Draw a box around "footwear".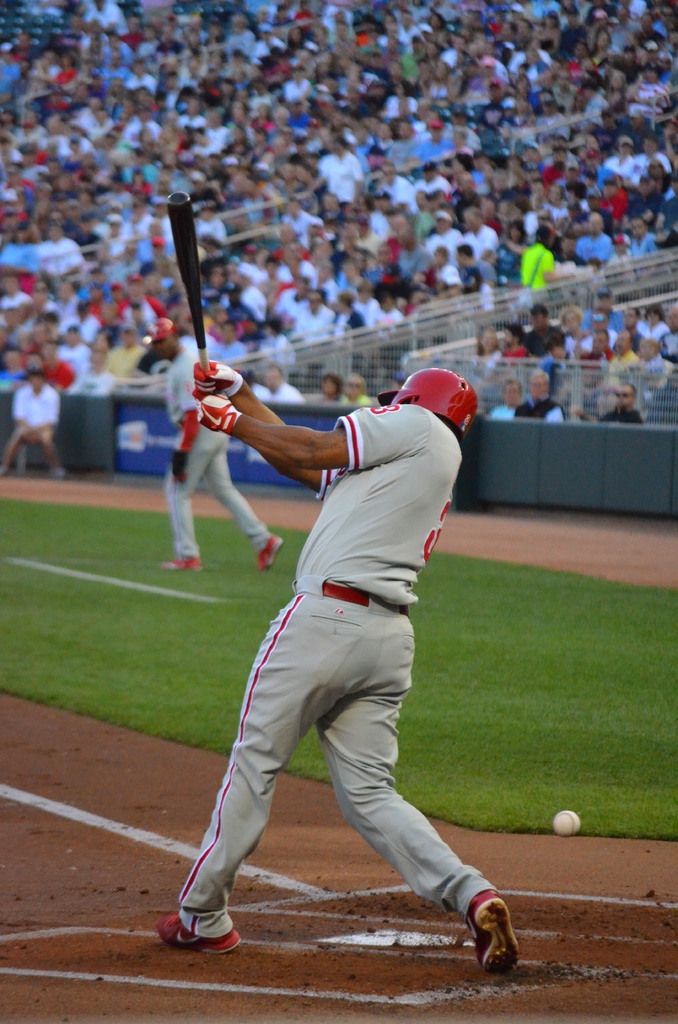
x1=248 y1=531 x2=283 y2=571.
